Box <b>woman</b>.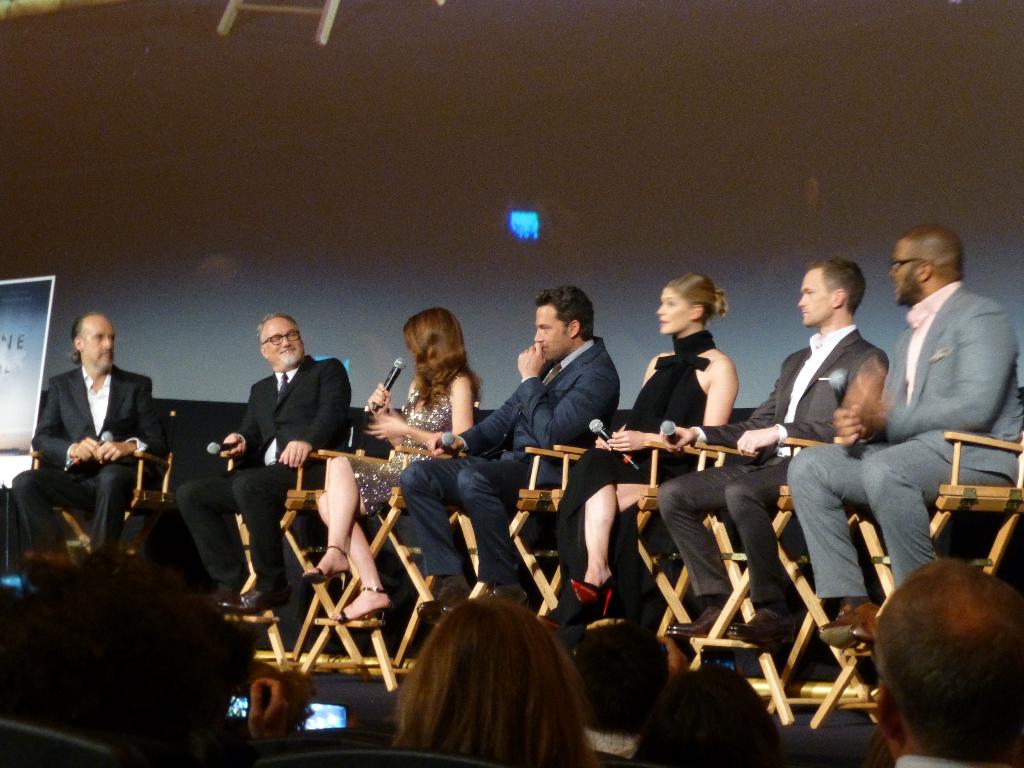
[left=15, top=553, right=317, bottom=767].
